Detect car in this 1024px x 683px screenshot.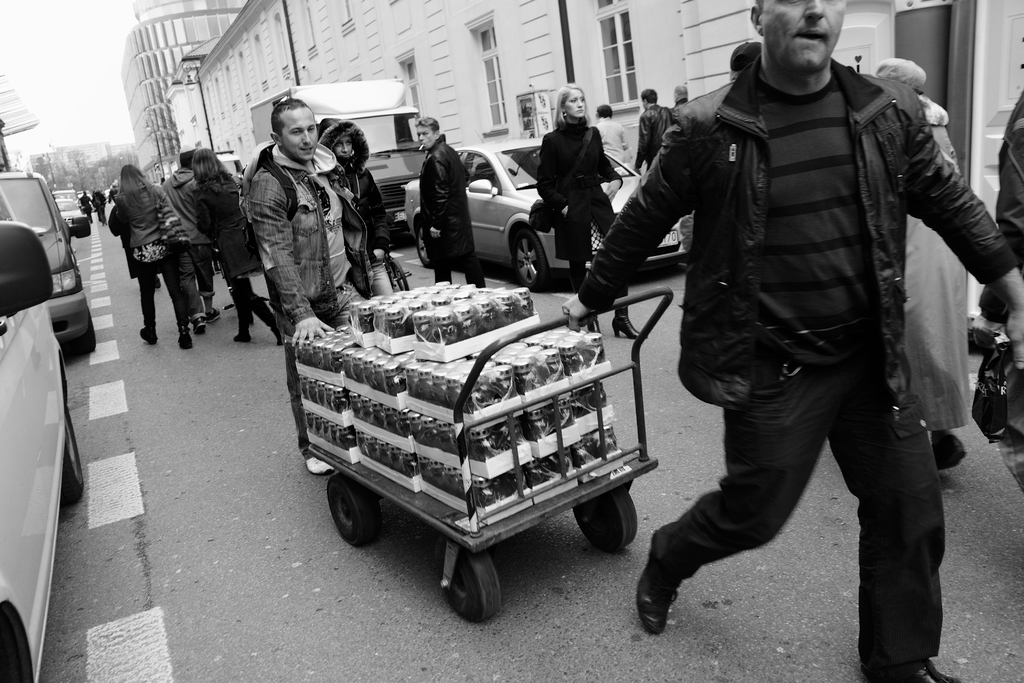
Detection: {"left": 0, "top": 180, "right": 87, "bottom": 682}.
